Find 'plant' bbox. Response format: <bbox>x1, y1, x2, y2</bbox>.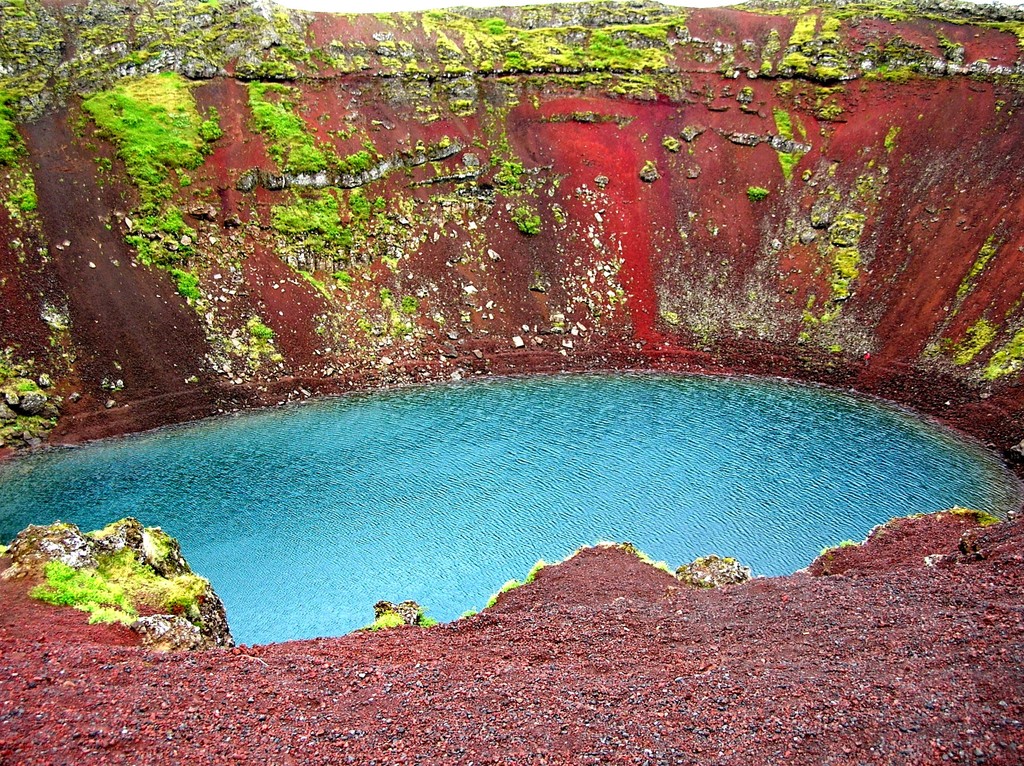
<bbox>26, 552, 134, 618</bbox>.
